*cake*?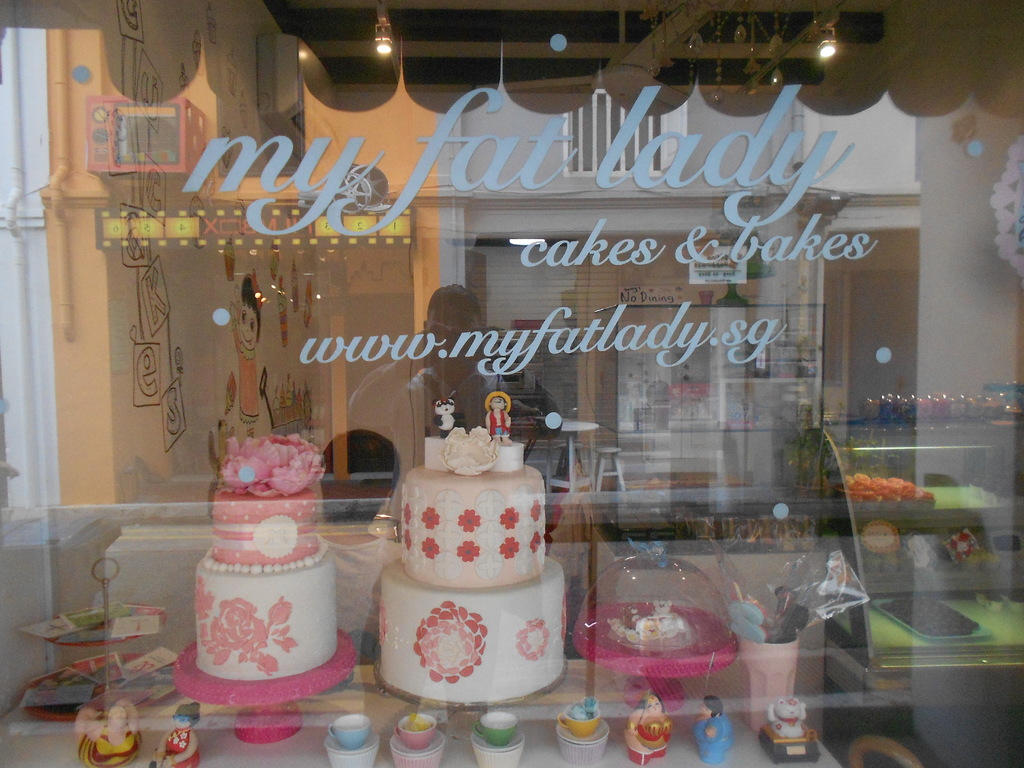
rect(193, 425, 346, 683)
